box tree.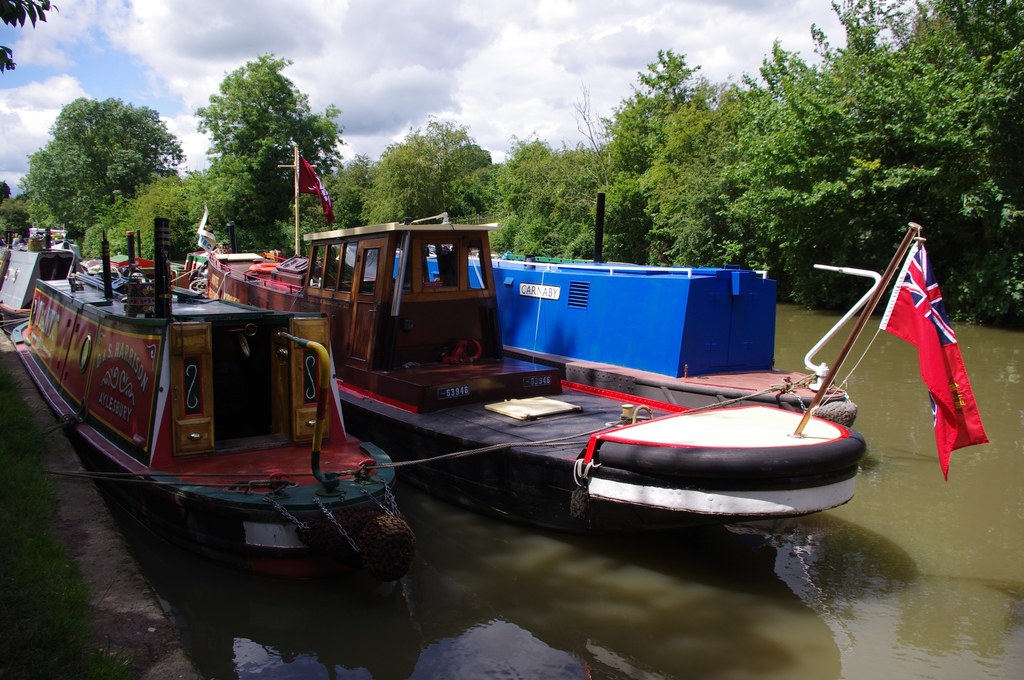
box=[24, 84, 182, 253].
